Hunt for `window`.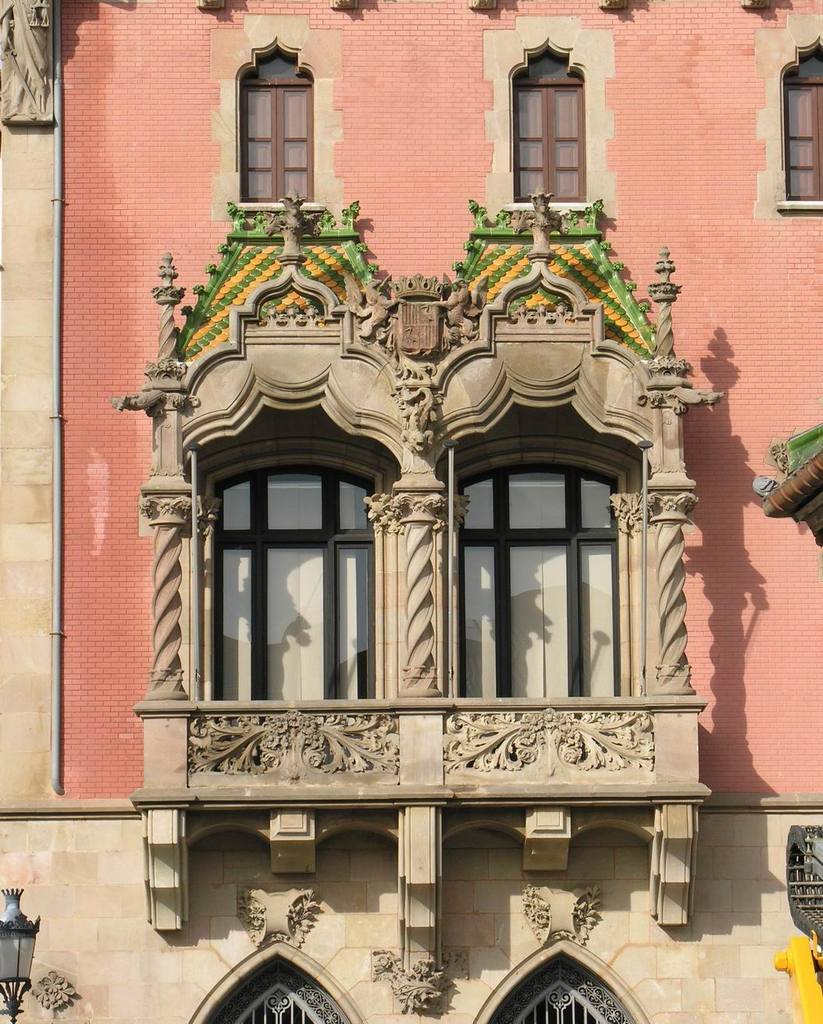
Hunted down at crop(773, 33, 822, 207).
